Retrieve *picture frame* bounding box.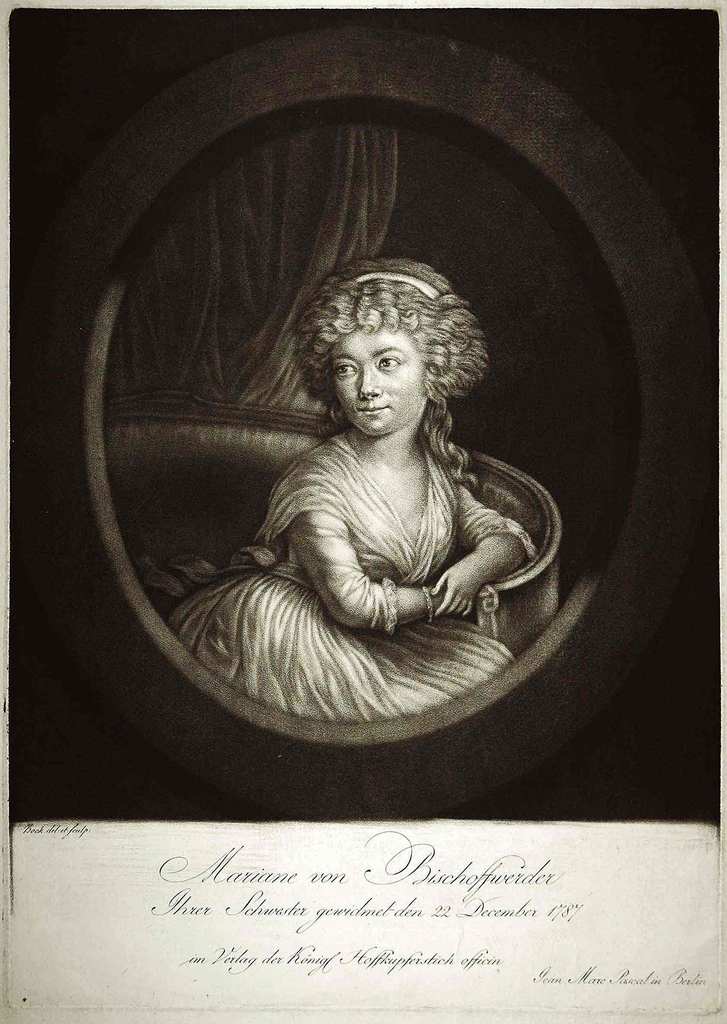
Bounding box: {"left": 16, "top": 8, "right": 726, "bottom": 826}.
